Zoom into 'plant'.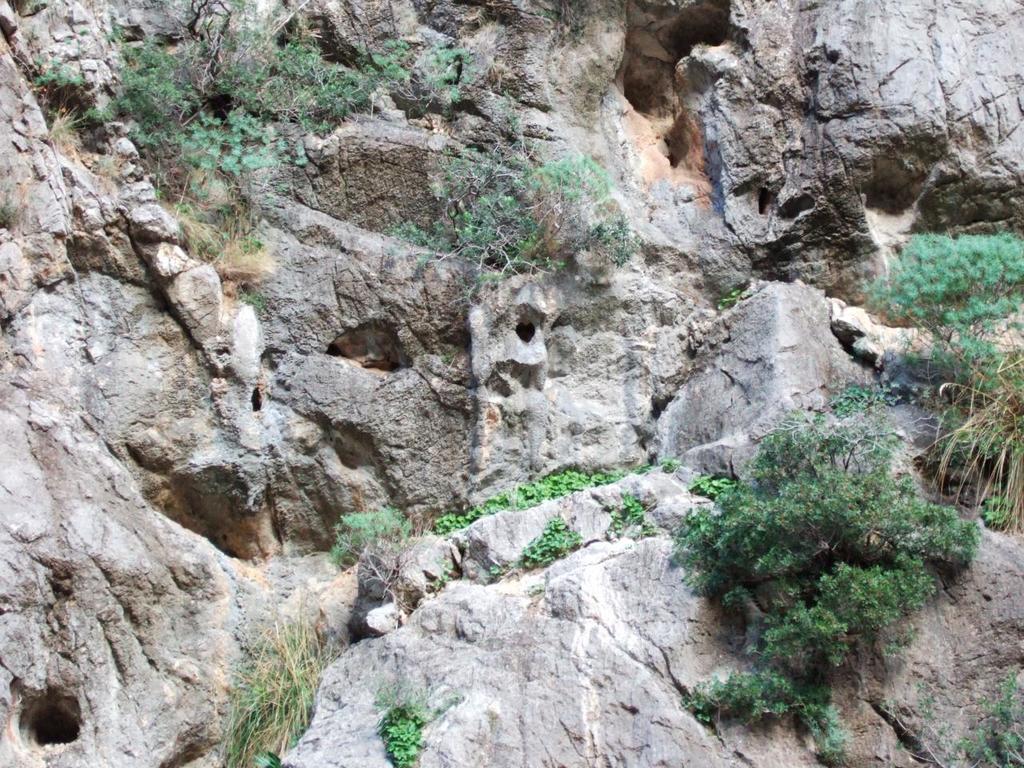
Zoom target: detection(825, 351, 1023, 537).
